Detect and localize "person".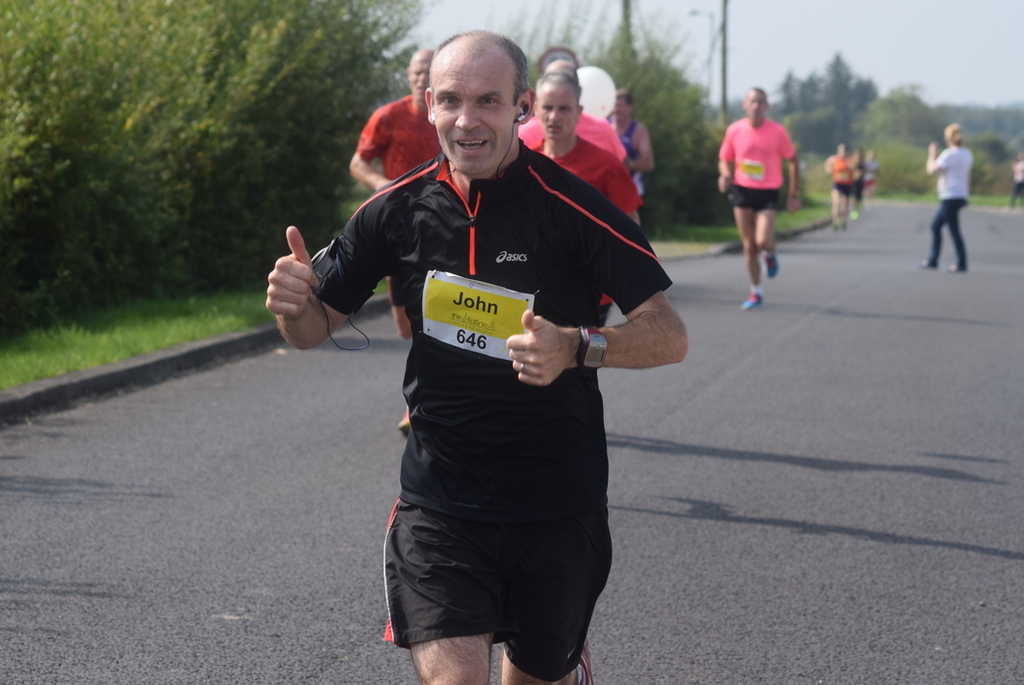
Localized at locate(351, 46, 438, 427).
